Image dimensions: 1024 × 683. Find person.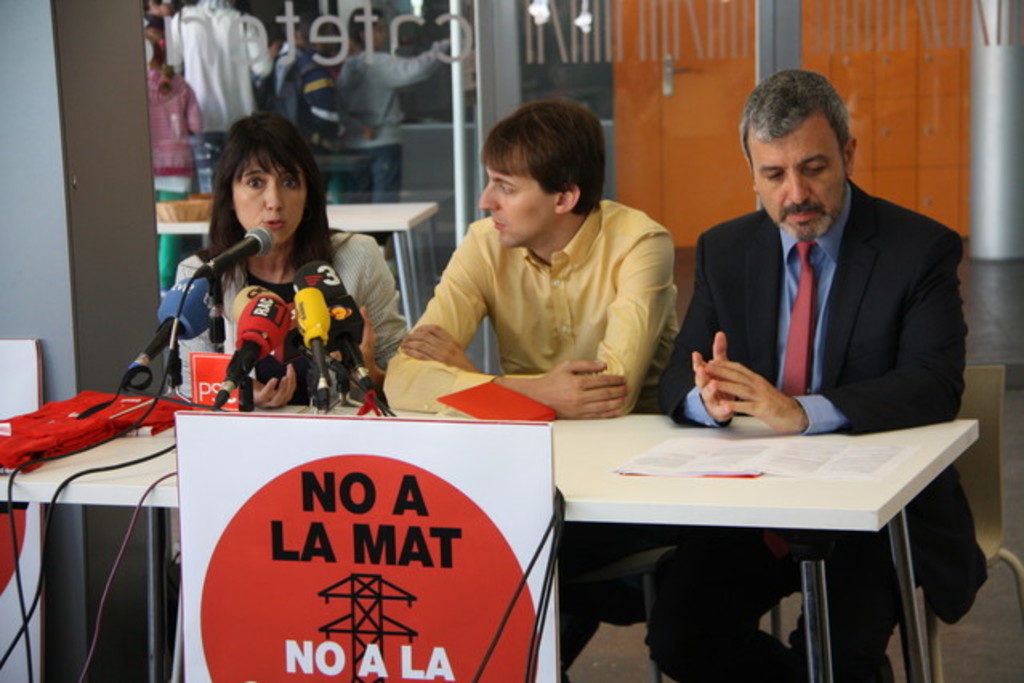
(x1=654, y1=69, x2=992, y2=681).
